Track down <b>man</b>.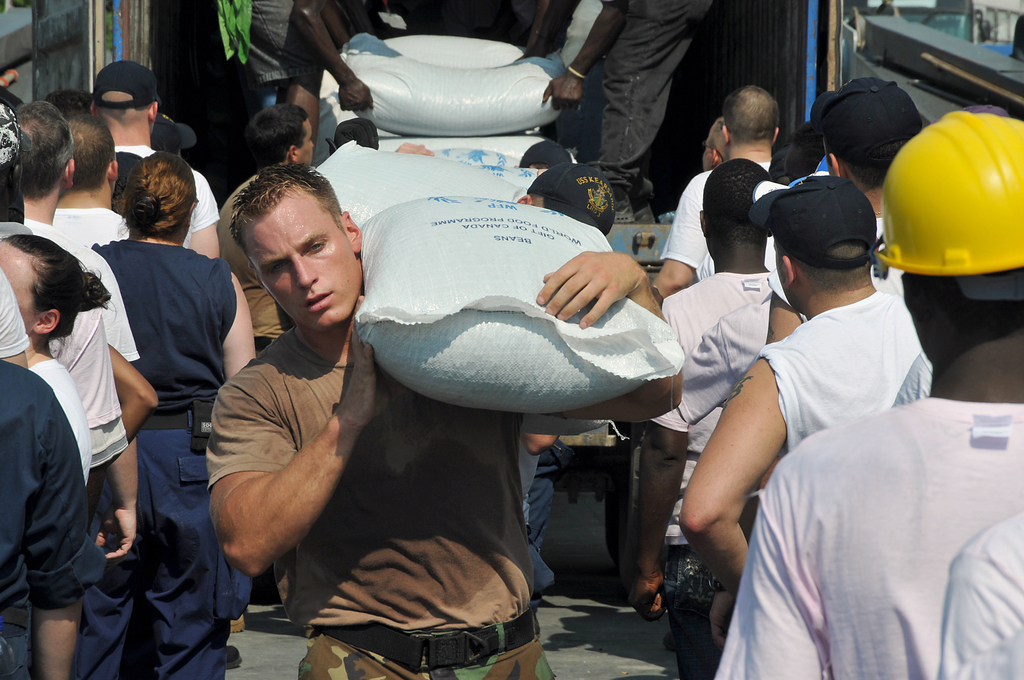
Tracked to (x1=53, y1=111, x2=136, y2=252).
